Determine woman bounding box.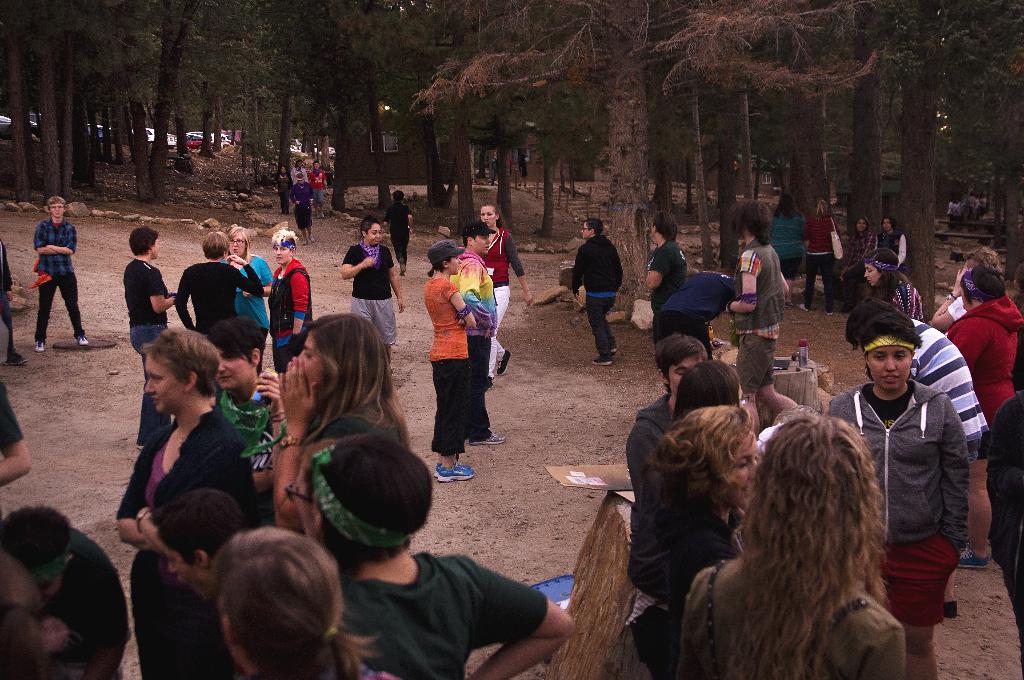
Determined: <bbox>840, 215, 877, 313</bbox>.
